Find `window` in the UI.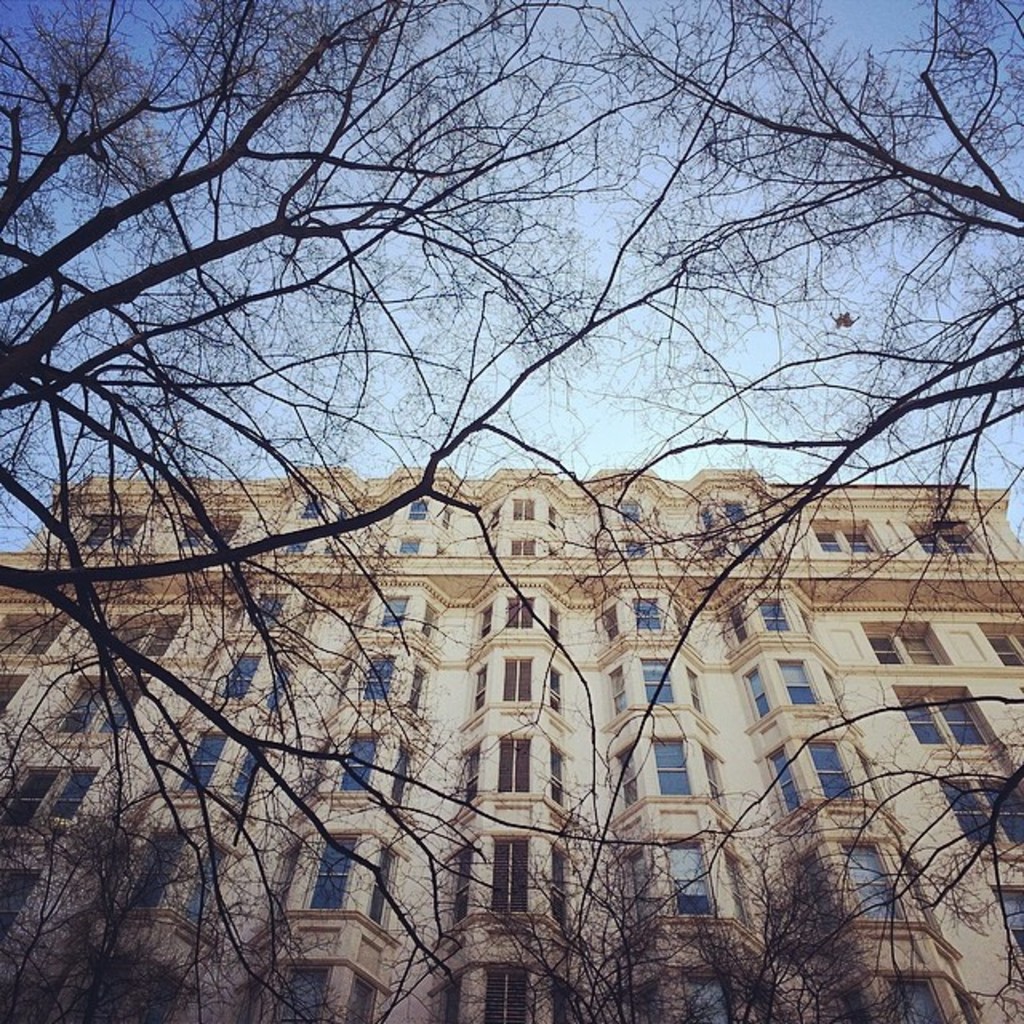
UI element at bbox=(405, 496, 426, 528).
